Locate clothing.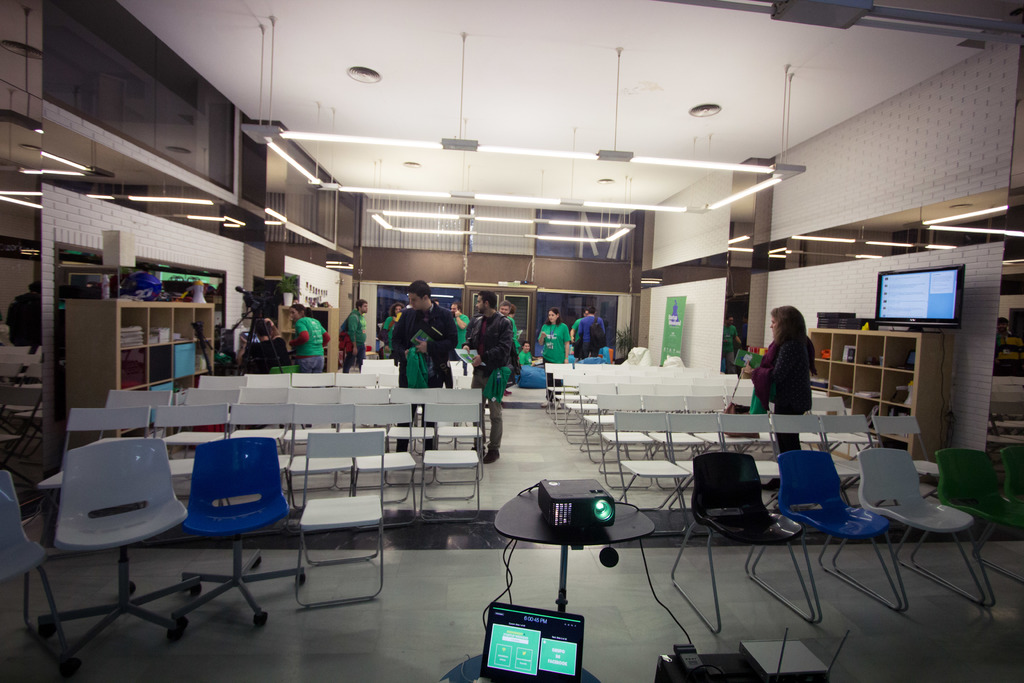
Bounding box: <bbox>752, 334, 812, 454</bbox>.
